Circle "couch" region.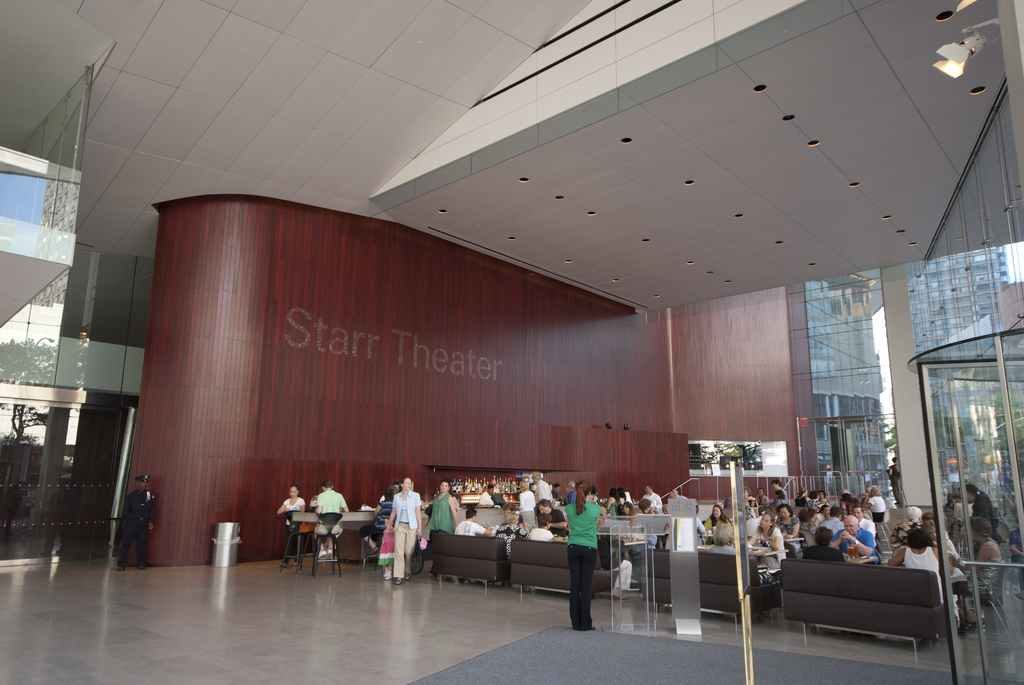
Region: box=[505, 539, 611, 602].
